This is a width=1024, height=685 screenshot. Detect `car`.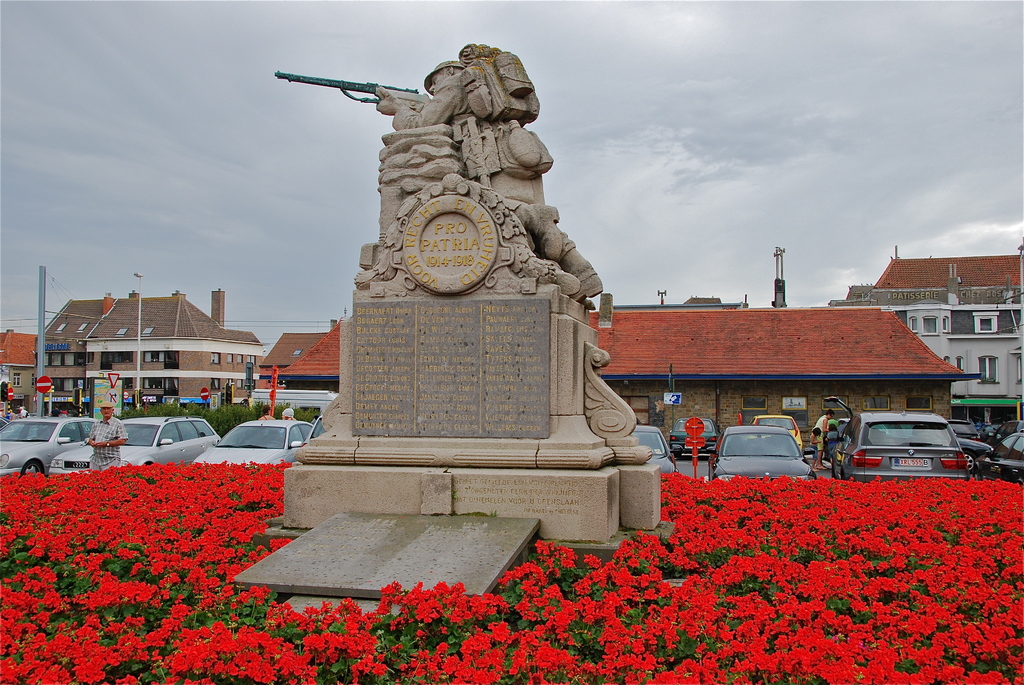
{"x1": 189, "y1": 418, "x2": 314, "y2": 464}.
